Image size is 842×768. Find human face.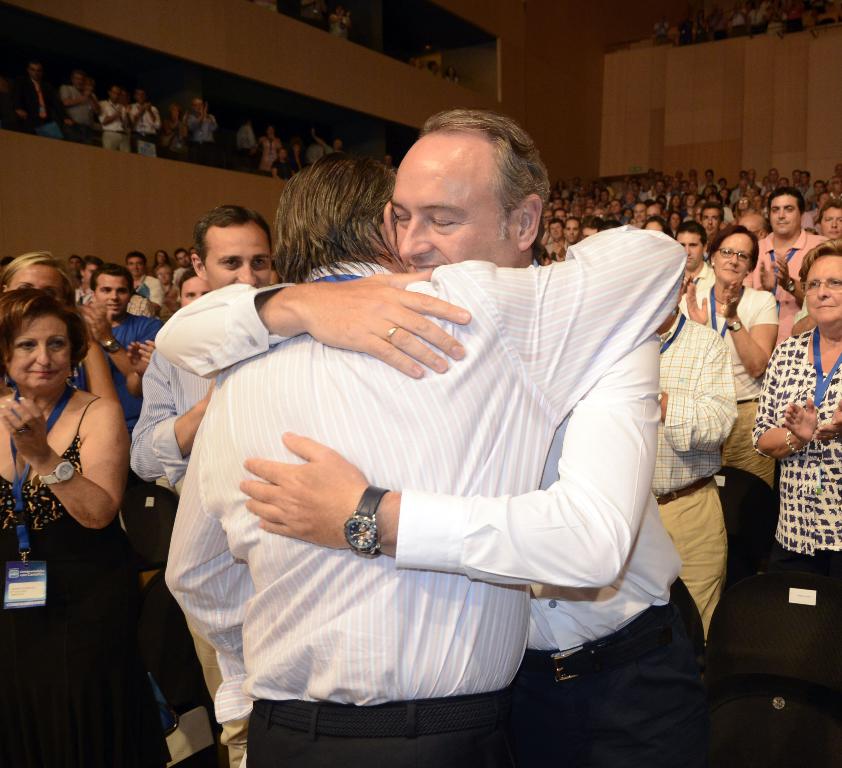
BBox(584, 227, 594, 239).
